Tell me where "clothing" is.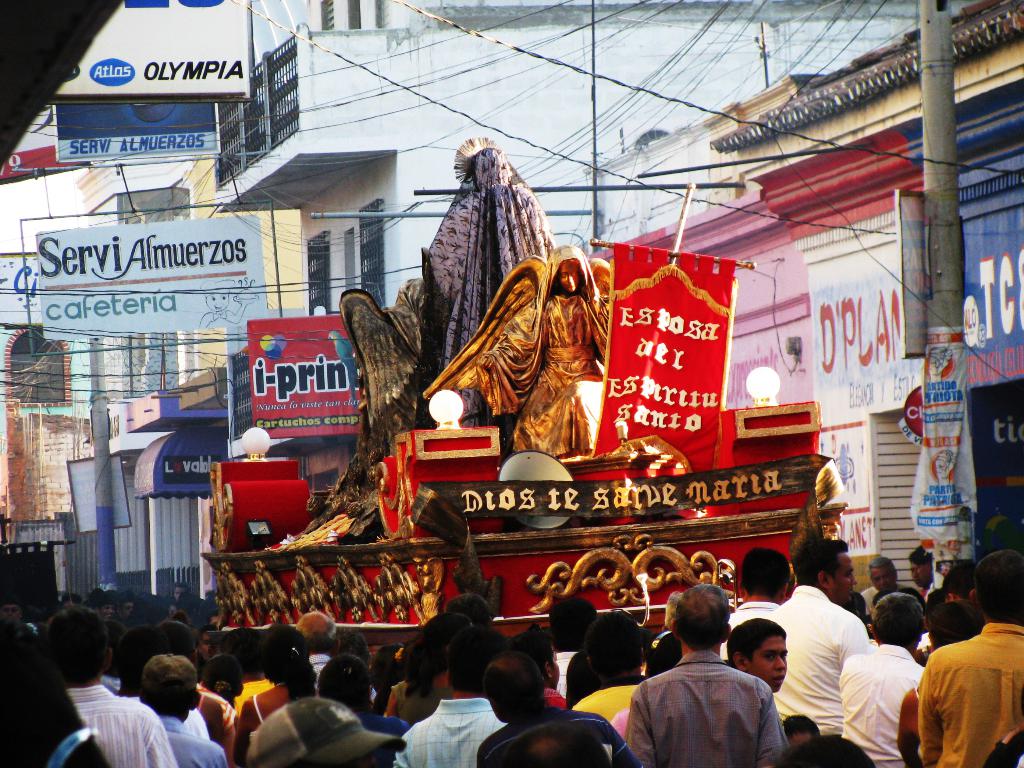
"clothing" is at [156,714,228,767].
